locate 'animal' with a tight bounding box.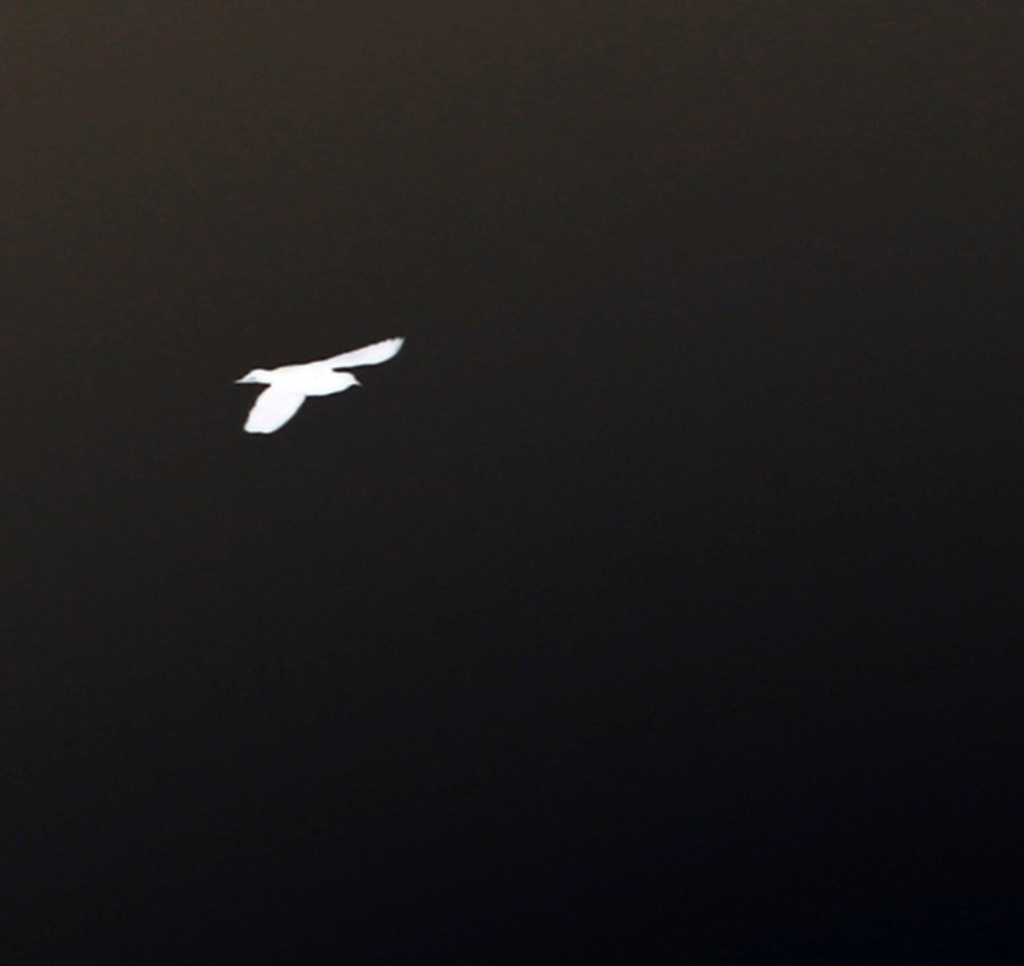
crop(240, 337, 406, 434).
